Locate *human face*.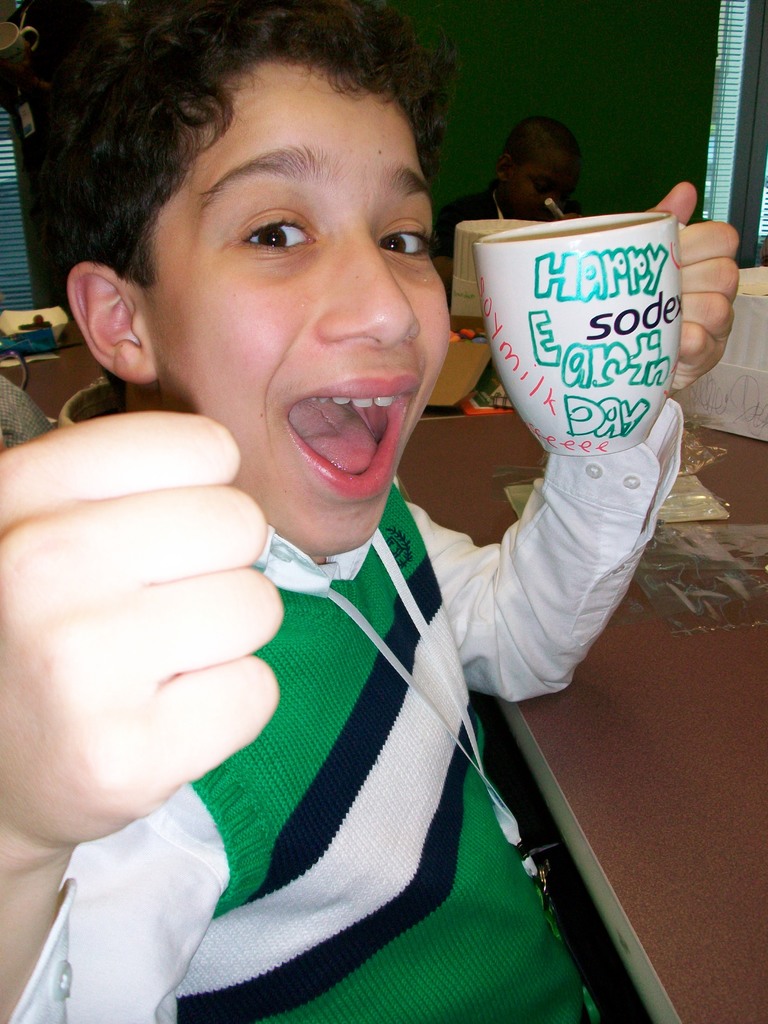
Bounding box: pyautogui.locateOnScreen(139, 75, 429, 550).
